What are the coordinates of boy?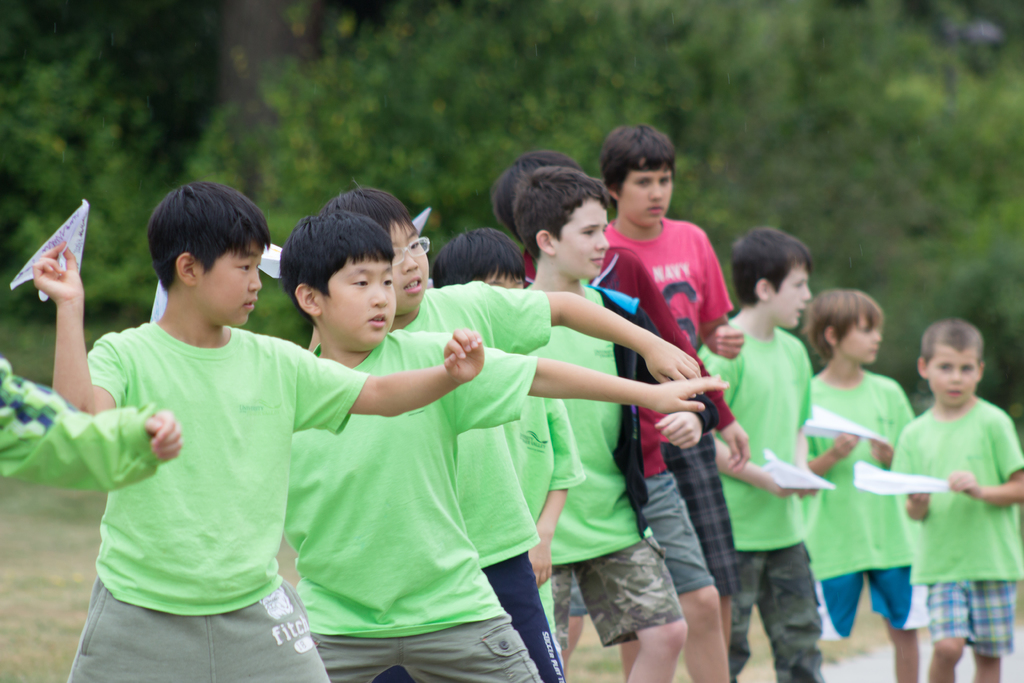
x1=690, y1=231, x2=828, y2=682.
